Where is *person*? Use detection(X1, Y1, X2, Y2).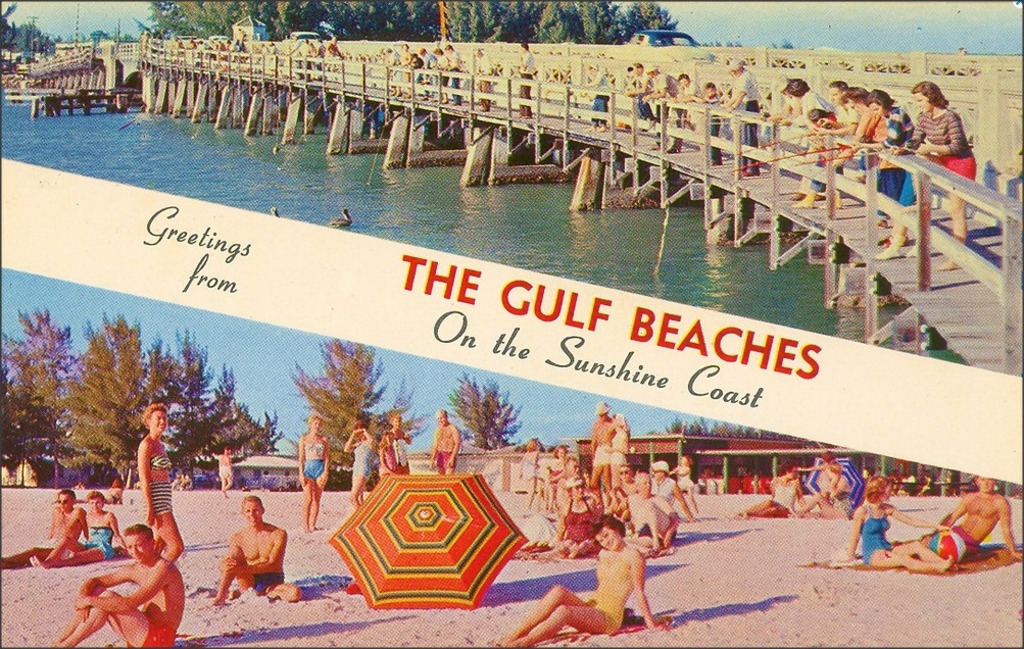
detection(674, 71, 703, 128).
